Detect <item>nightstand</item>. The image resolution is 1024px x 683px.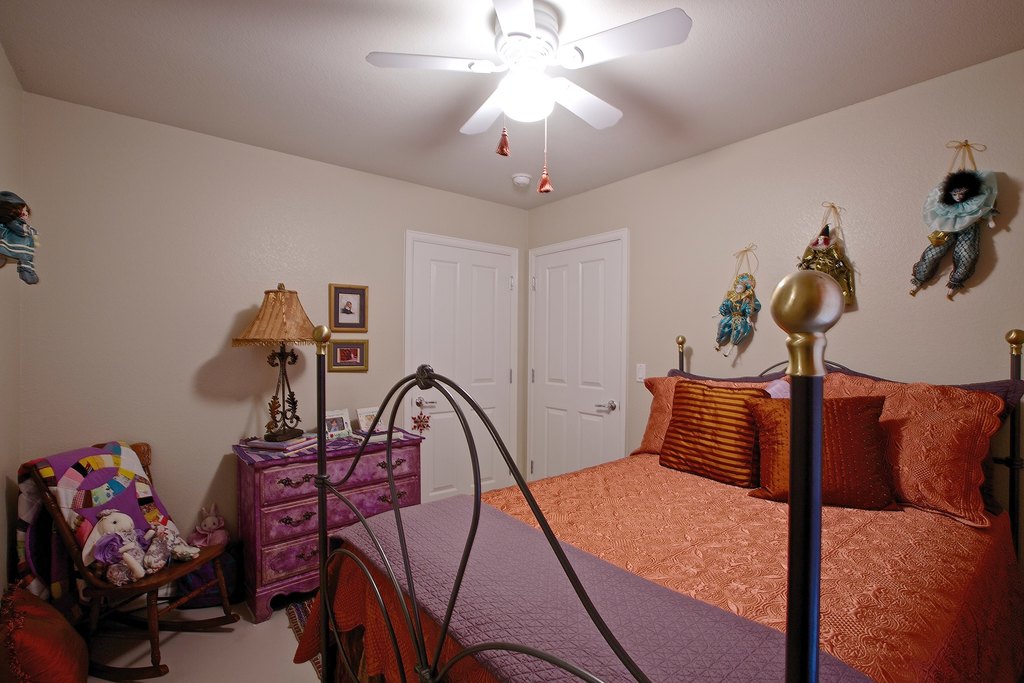
[left=236, top=402, right=425, bottom=613].
